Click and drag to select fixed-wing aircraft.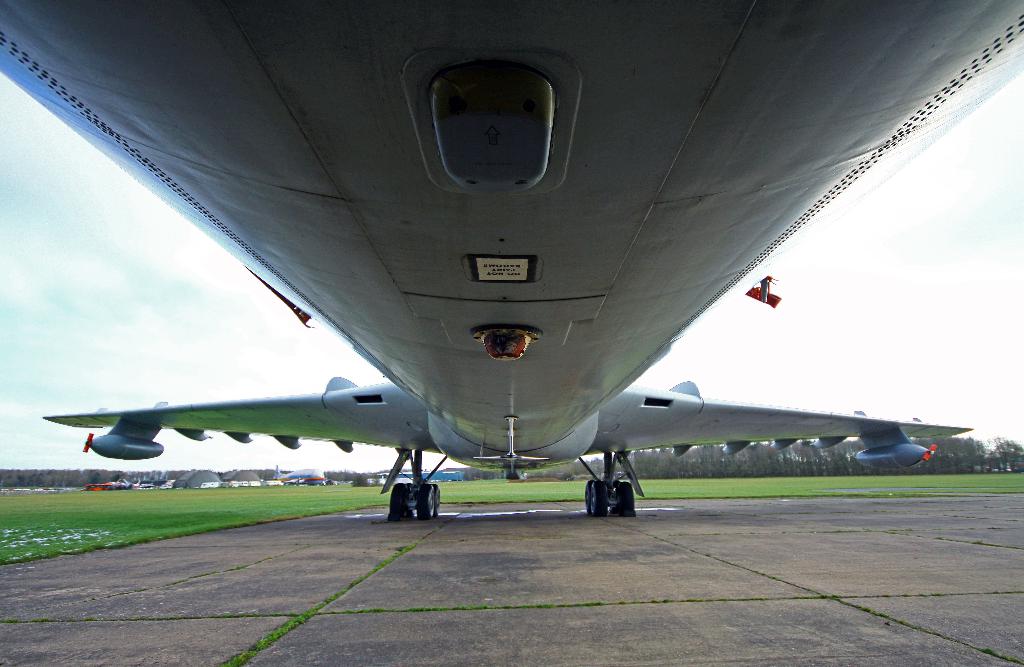
Selection: <region>0, 0, 1023, 524</region>.
